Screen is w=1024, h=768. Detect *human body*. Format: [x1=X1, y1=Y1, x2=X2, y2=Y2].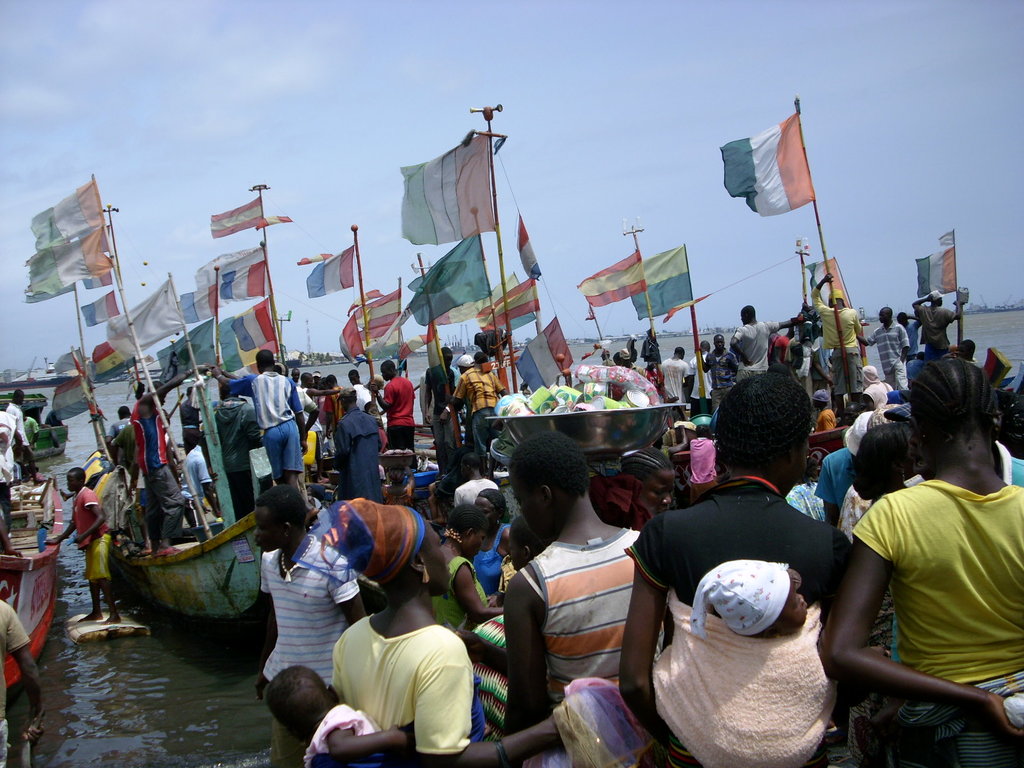
[x1=306, y1=702, x2=413, y2=765].
